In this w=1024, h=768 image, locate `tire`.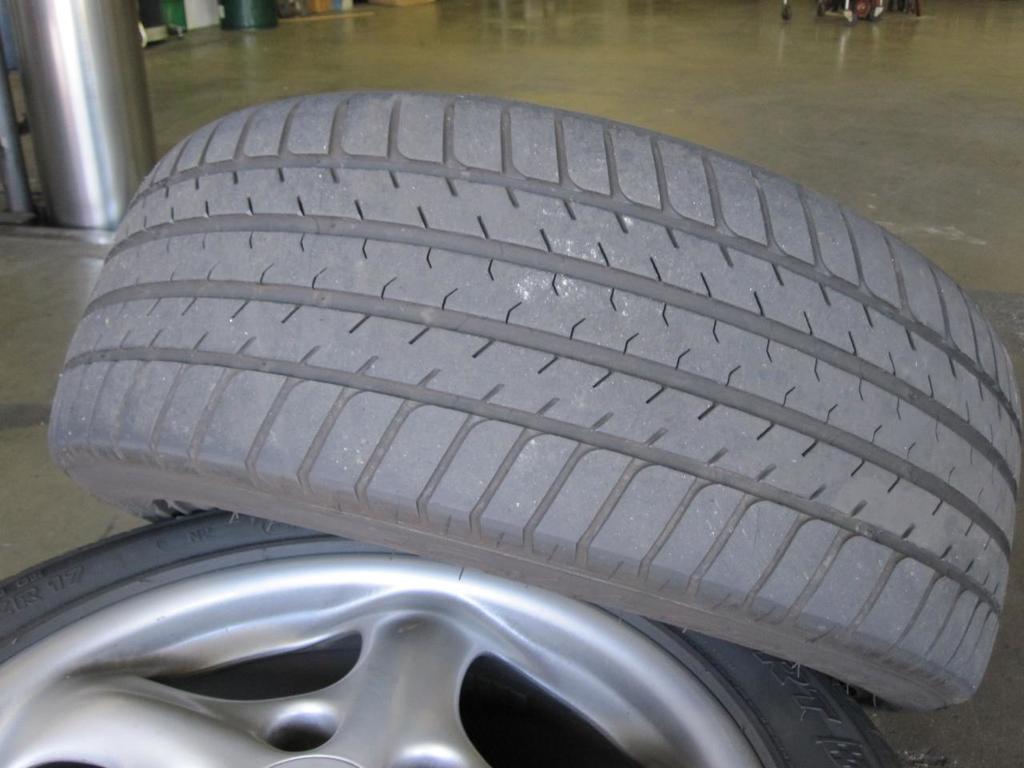
Bounding box: (left=778, top=6, right=790, bottom=18).
